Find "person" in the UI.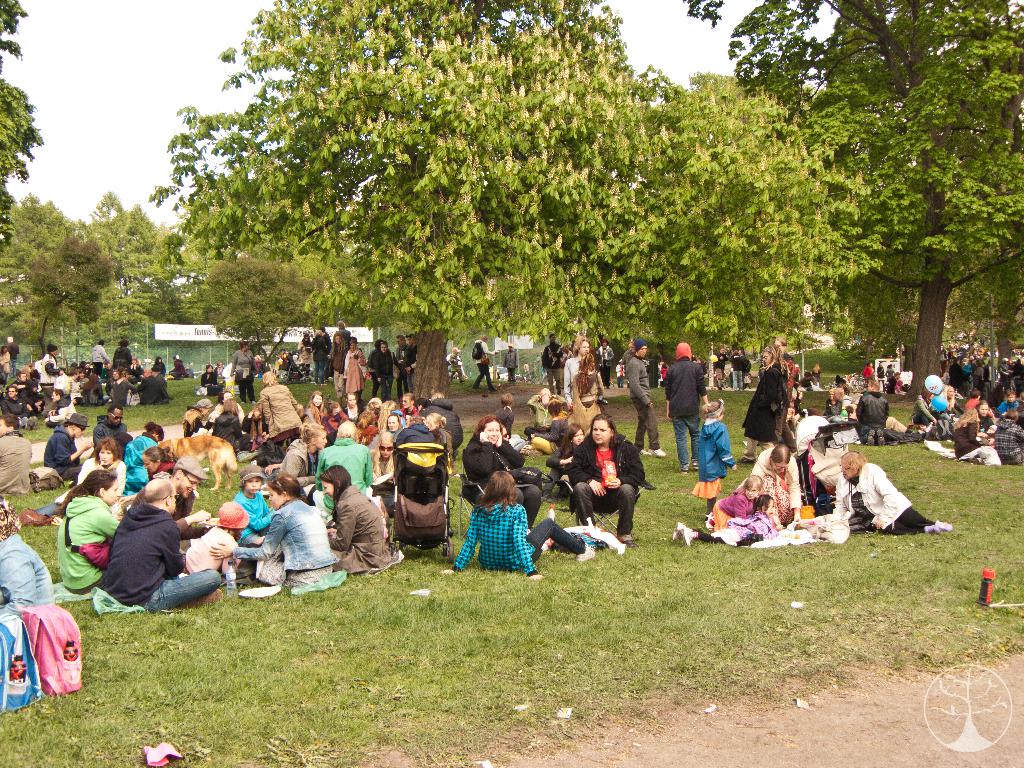
UI element at 659:337:705:471.
